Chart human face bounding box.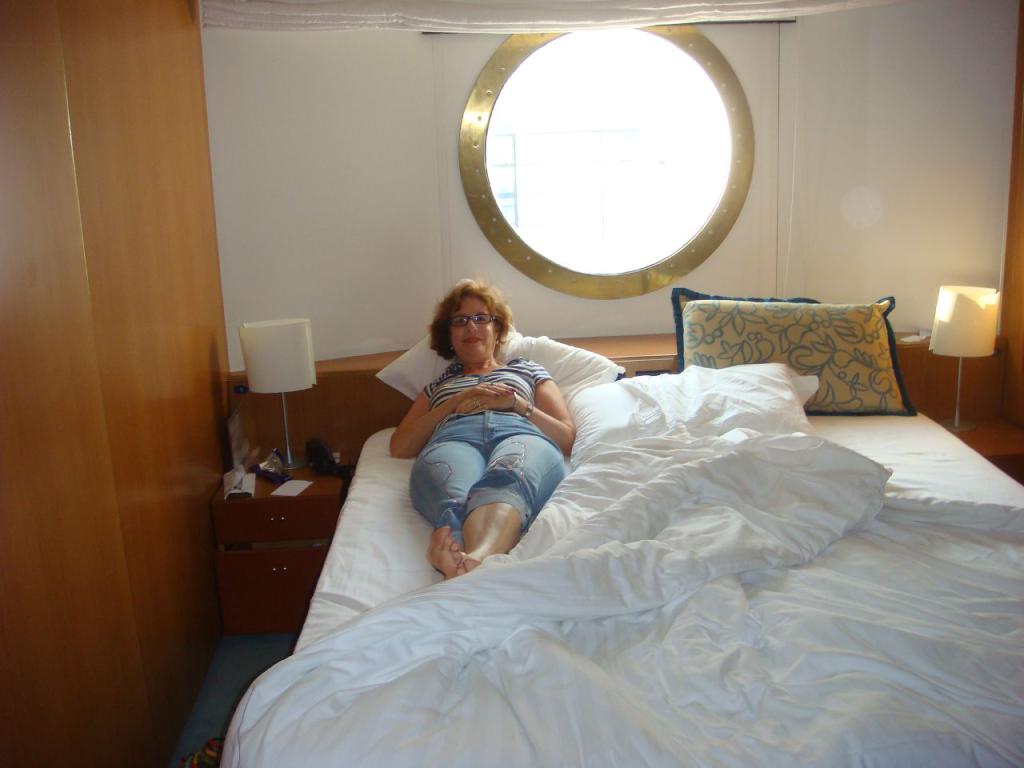
Charted: {"left": 447, "top": 290, "right": 499, "bottom": 369}.
